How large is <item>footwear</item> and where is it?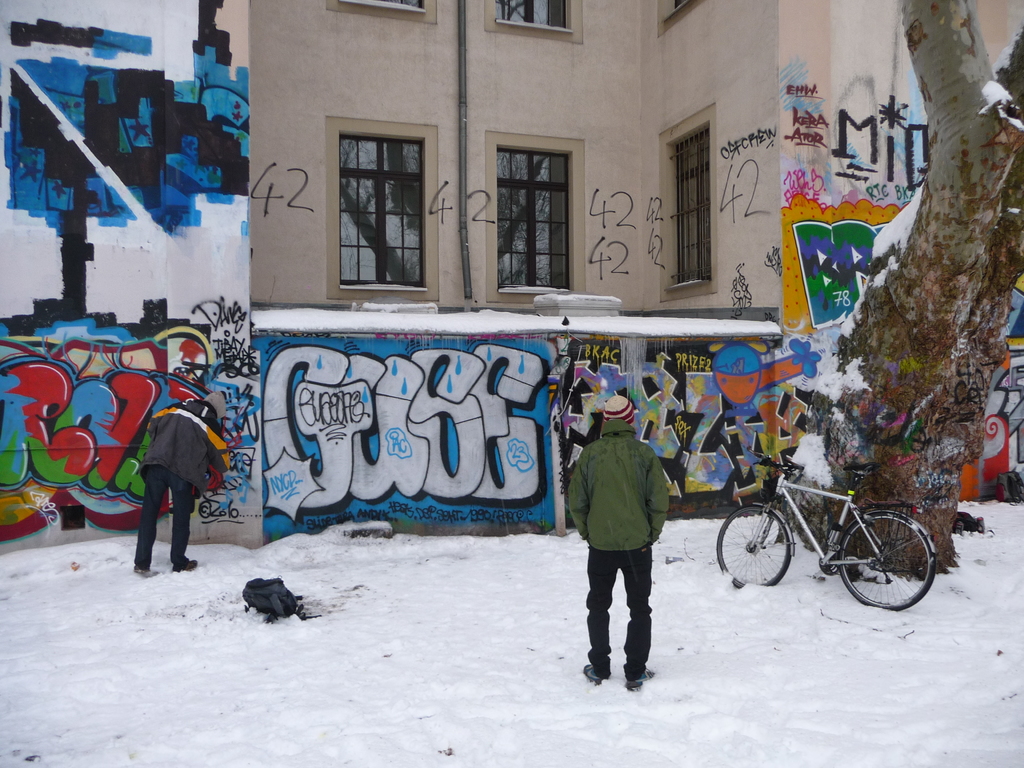
Bounding box: (623, 665, 664, 692).
